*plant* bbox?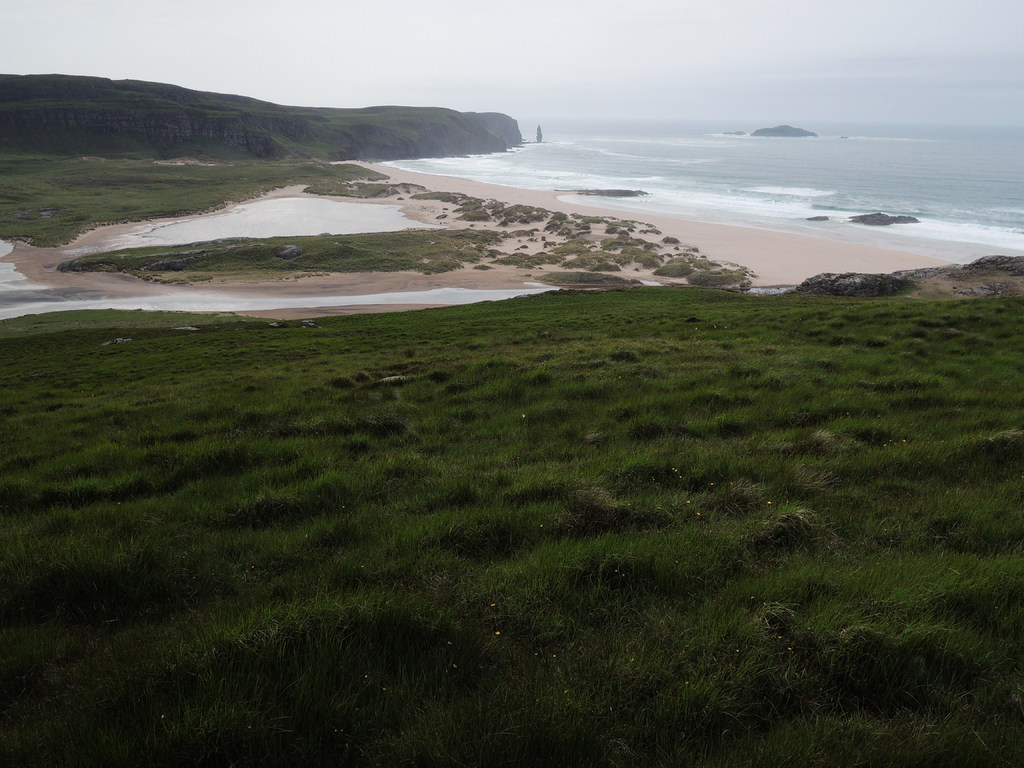
region(702, 253, 709, 257)
